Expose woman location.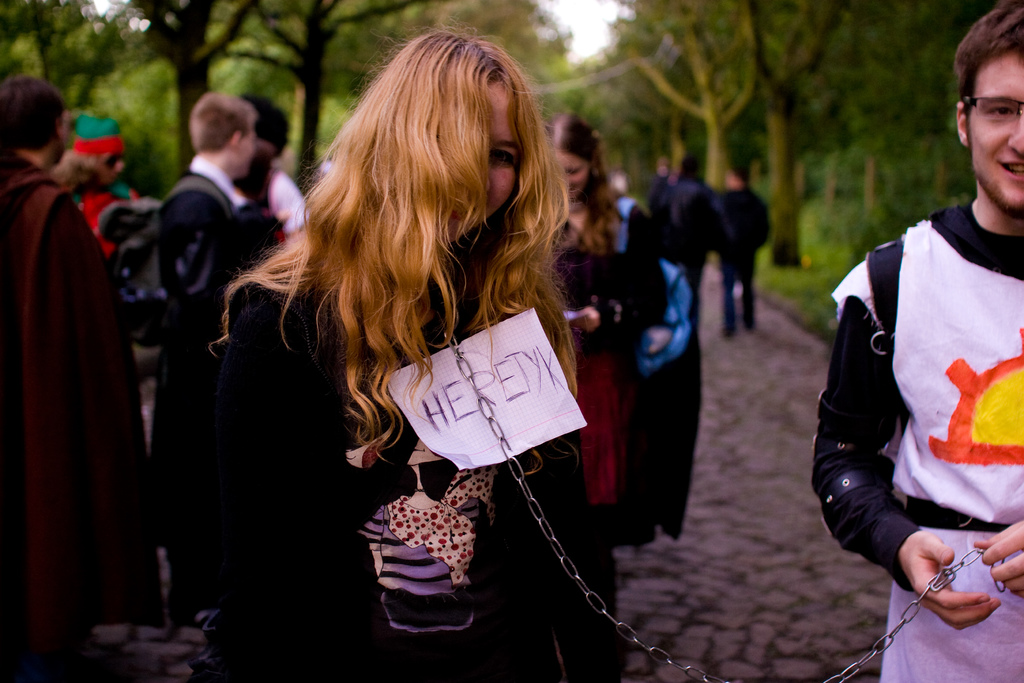
Exposed at (left=186, top=29, right=630, bottom=664).
